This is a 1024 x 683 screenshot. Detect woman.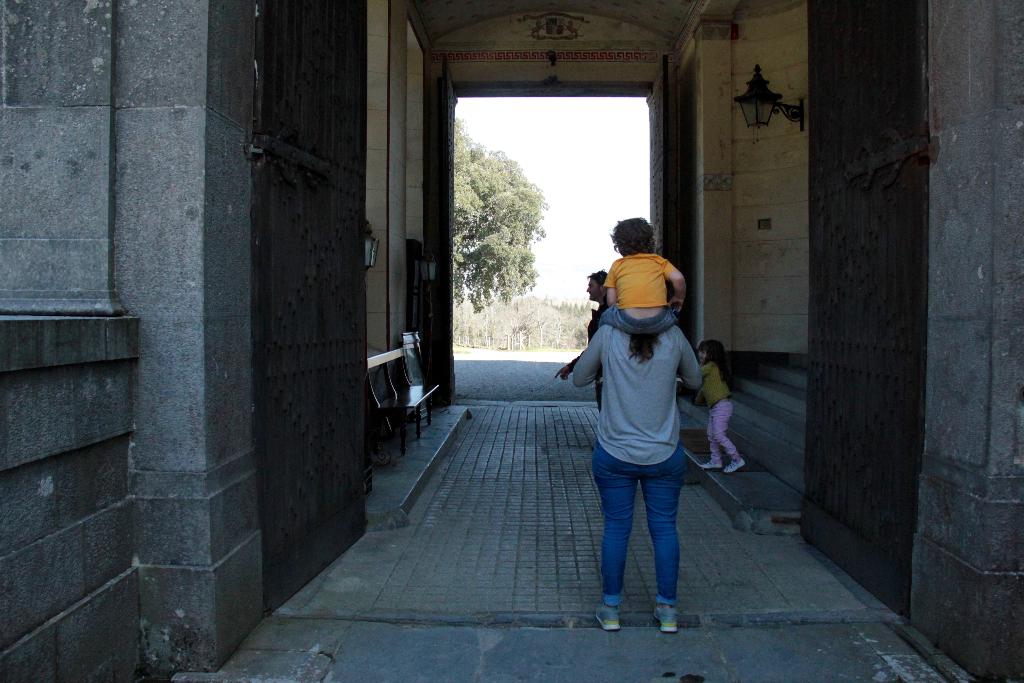
574:318:704:632.
